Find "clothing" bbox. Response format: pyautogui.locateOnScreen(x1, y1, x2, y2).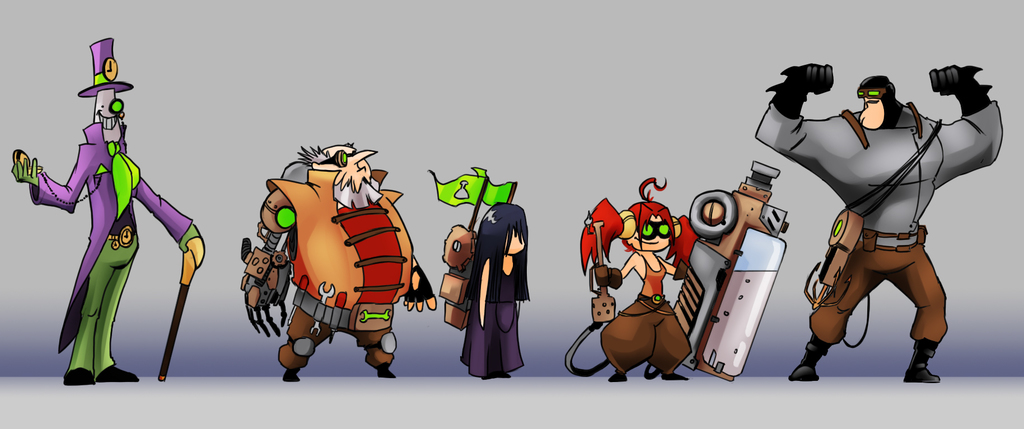
pyautogui.locateOnScreen(596, 247, 696, 378).
